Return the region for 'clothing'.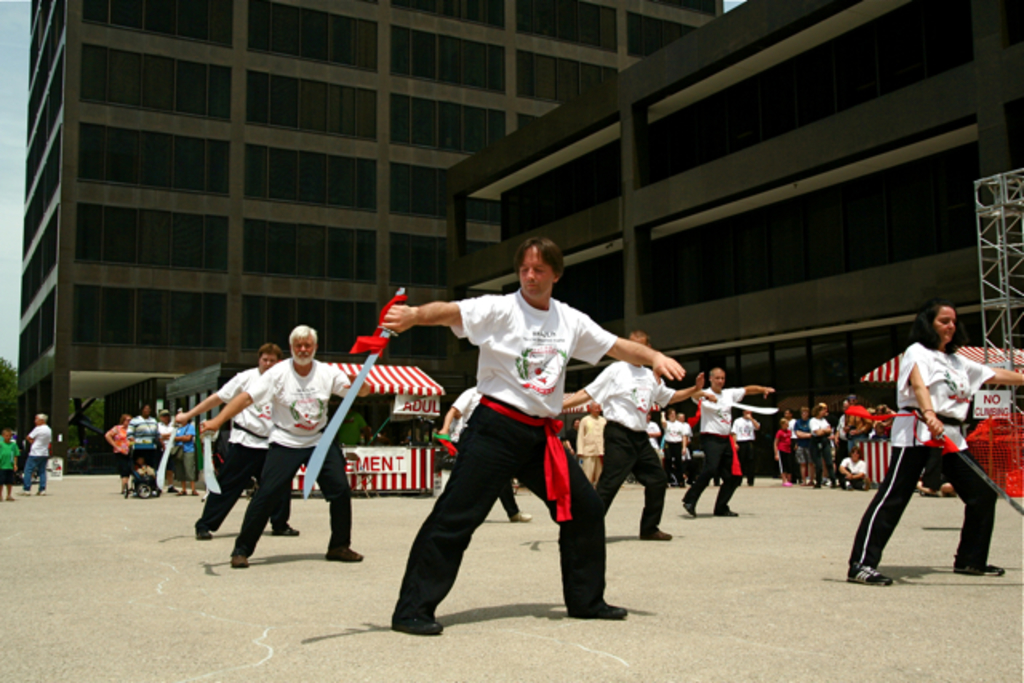
x1=24 y1=422 x2=46 y2=488.
